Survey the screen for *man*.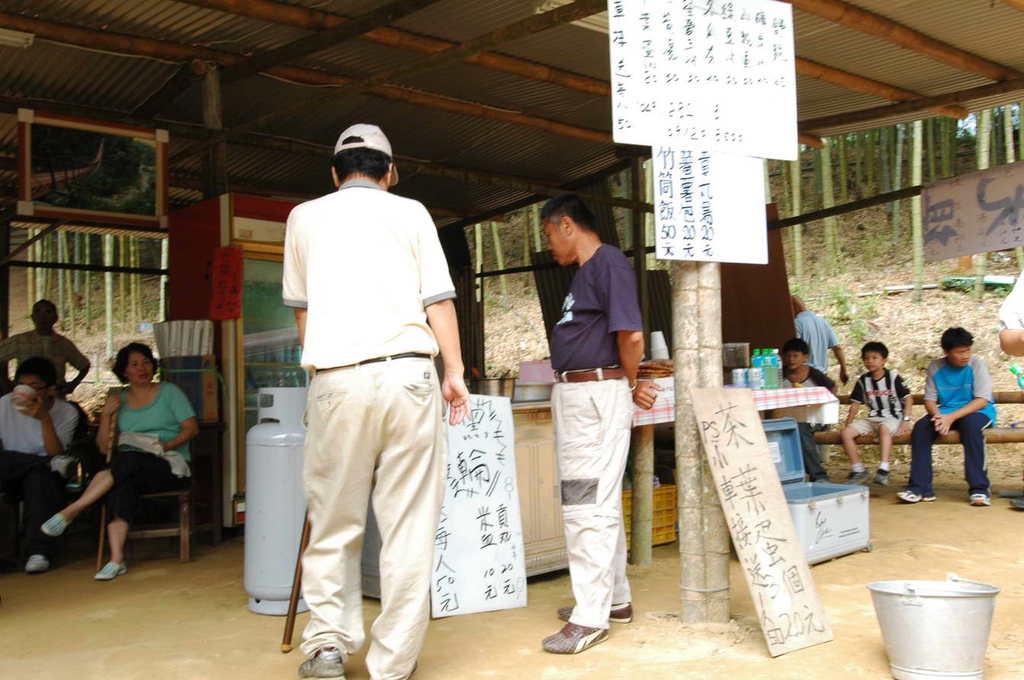
Survey found: [left=0, top=297, right=91, bottom=401].
